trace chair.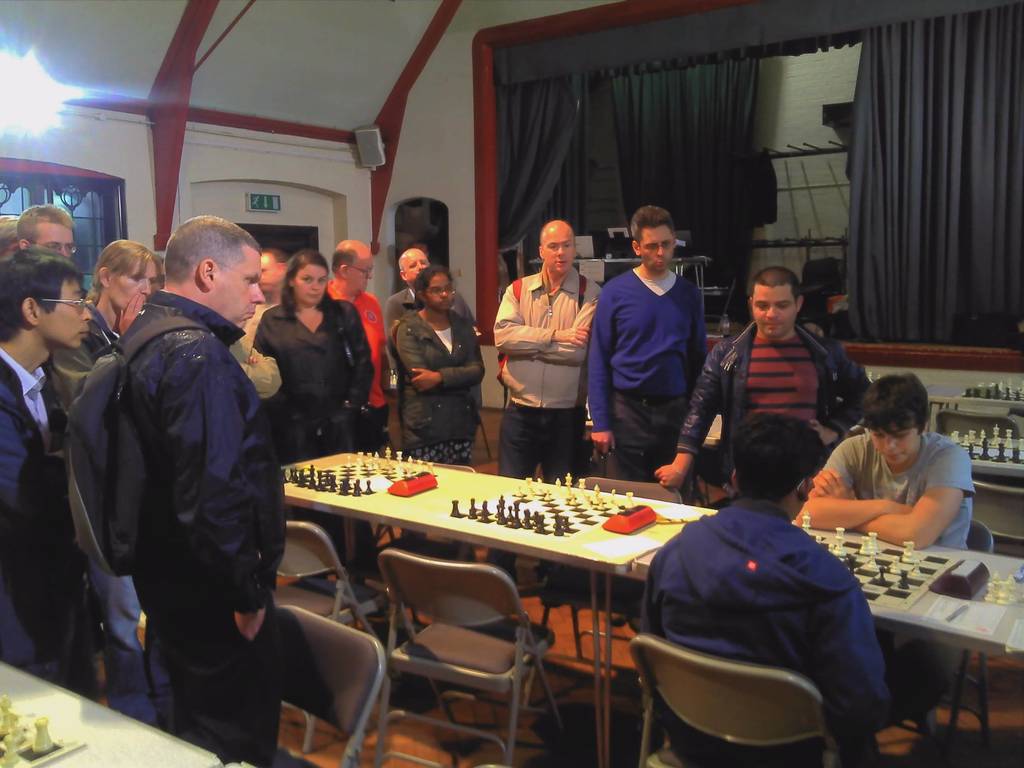
Traced to select_region(865, 524, 996, 767).
